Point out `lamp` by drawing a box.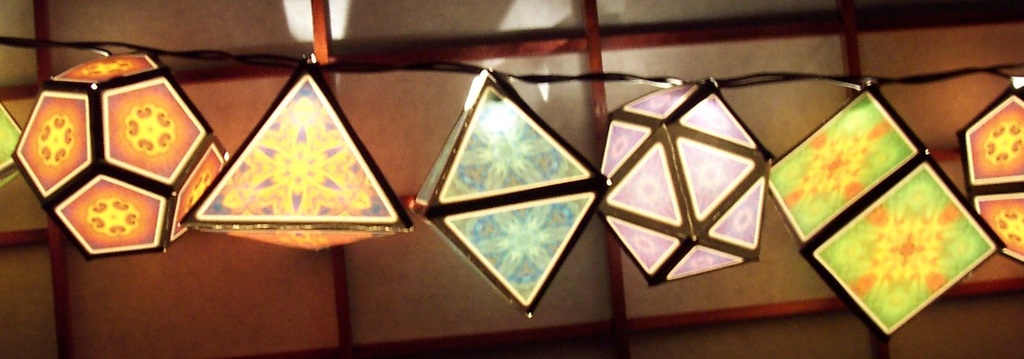
[9, 49, 241, 257].
